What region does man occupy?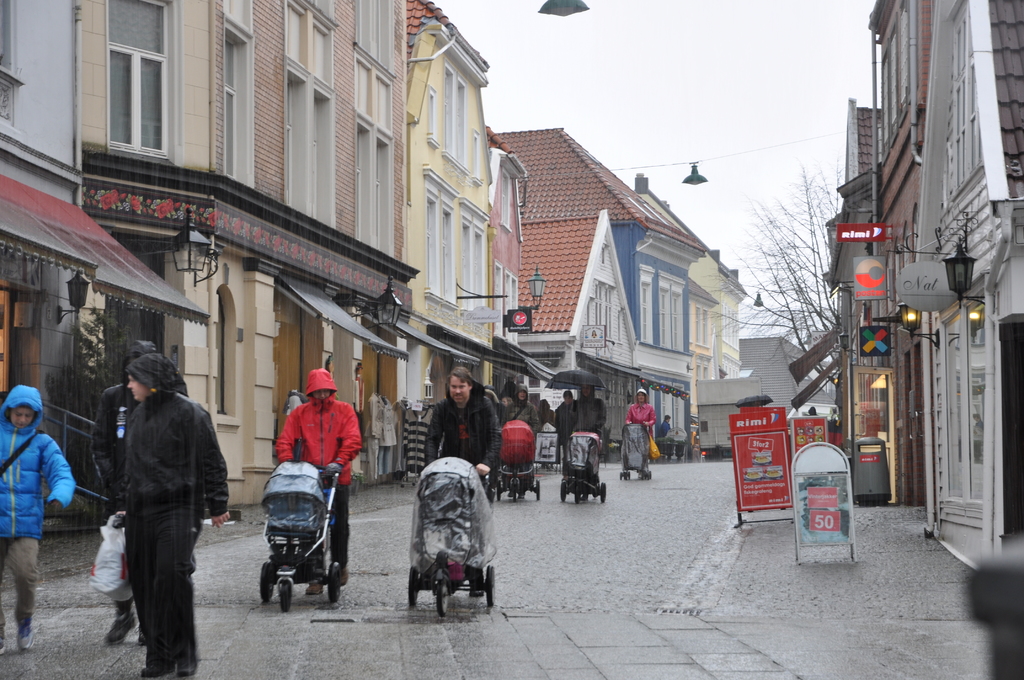
l=90, t=342, r=184, b=647.
